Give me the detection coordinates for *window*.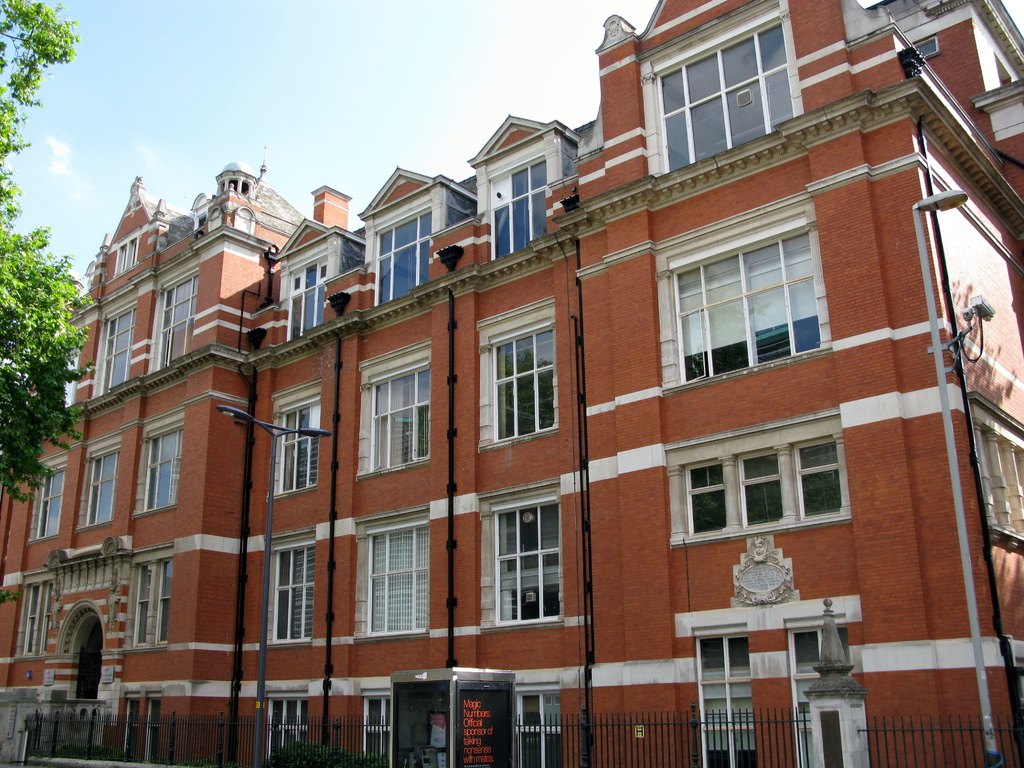
(left=360, top=507, right=435, bottom=631).
